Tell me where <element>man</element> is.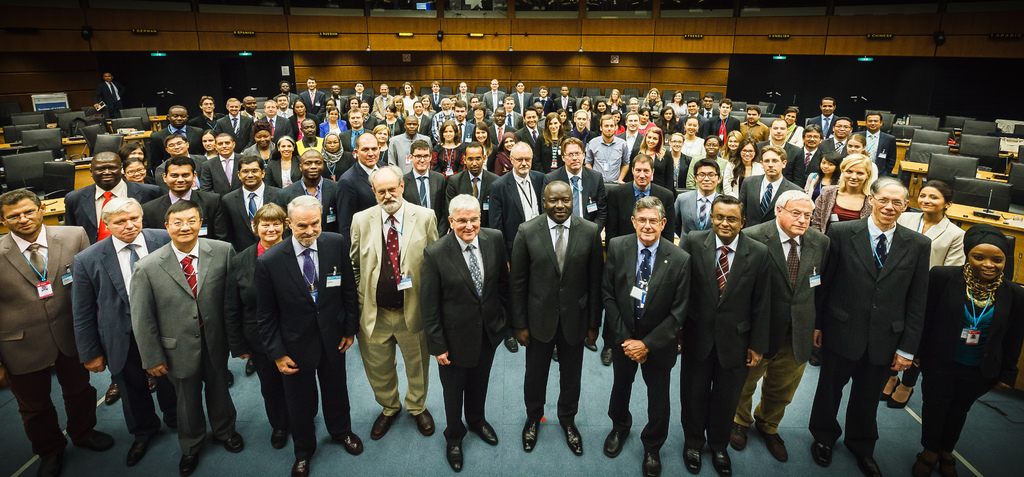
<element>man</element> is at locate(556, 85, 576, 119).
